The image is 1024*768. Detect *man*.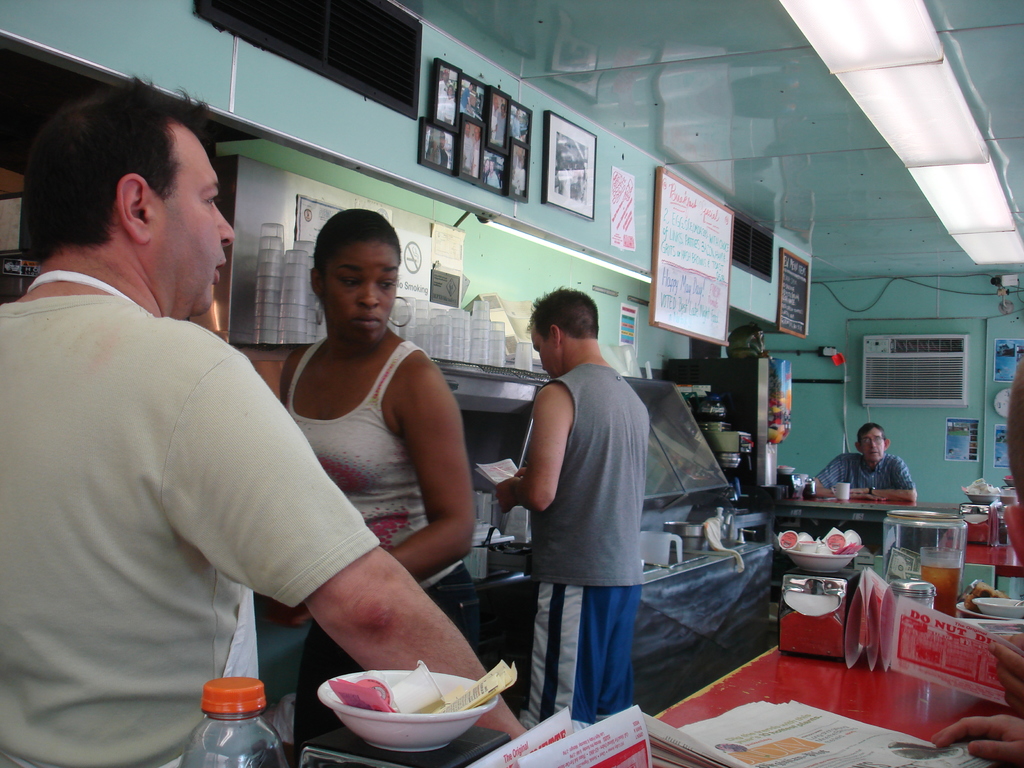
Detection: 498, 284, 652, 726.
